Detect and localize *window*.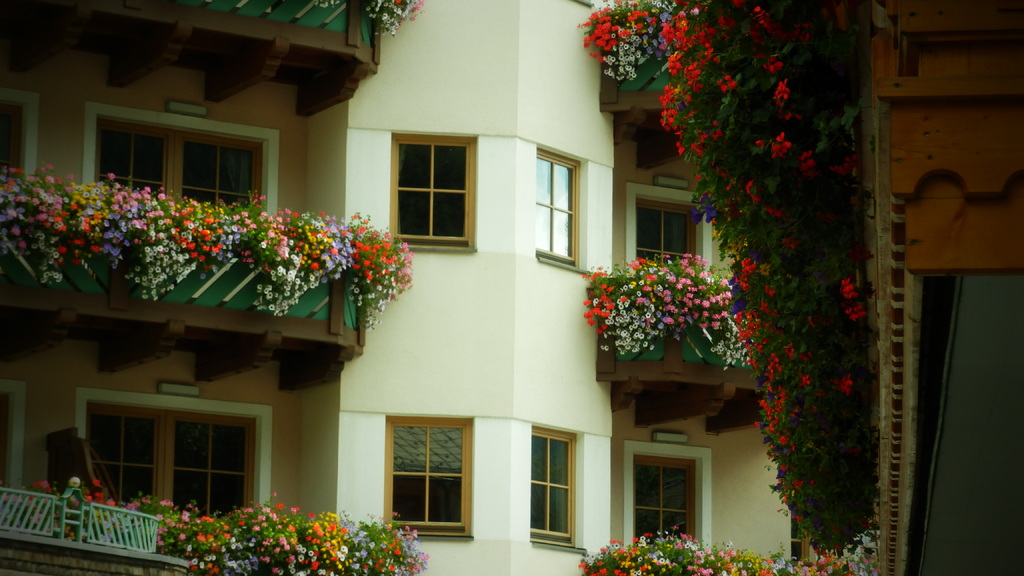
Localized at locate(101, 126, 265, 209).
